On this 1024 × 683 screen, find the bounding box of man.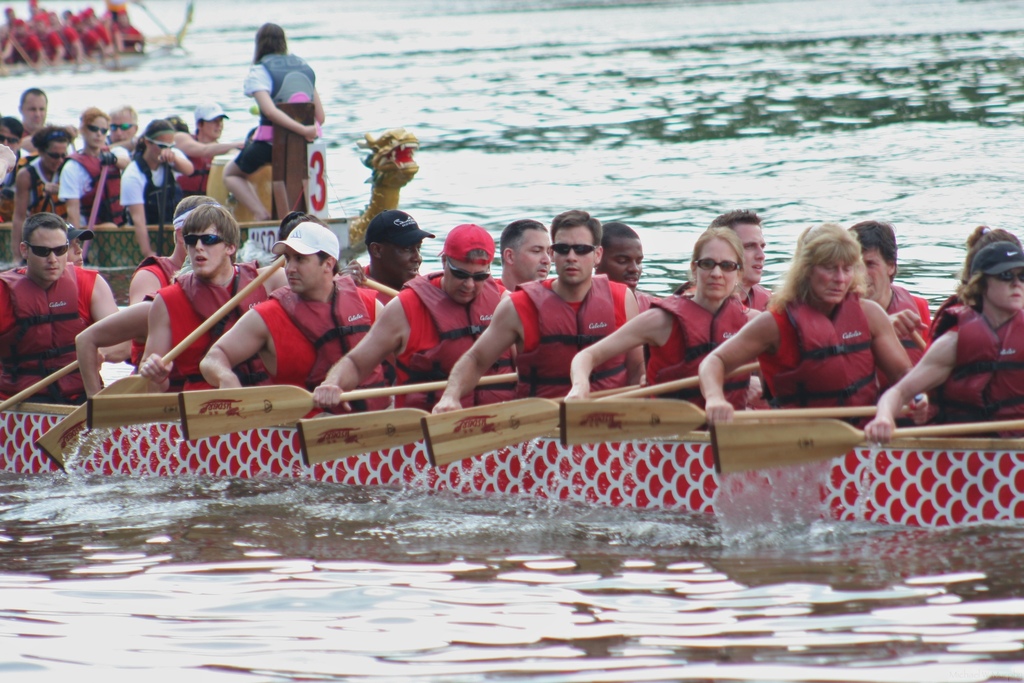
Bounding box: [99,101,140,157].
